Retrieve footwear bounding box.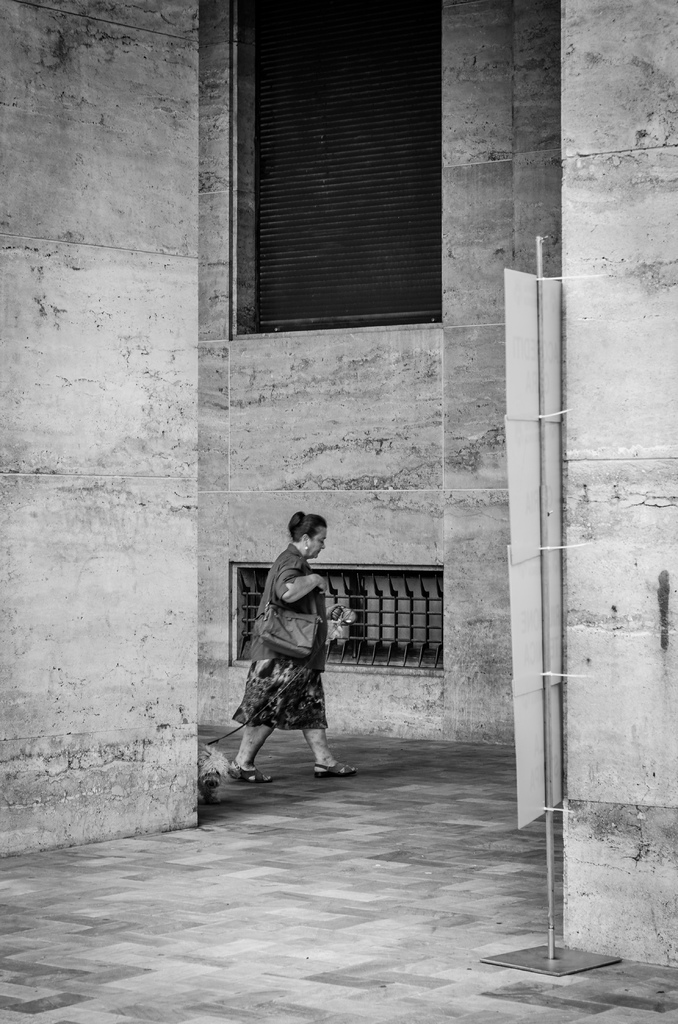
Bounding box: 223,755,273,787.
